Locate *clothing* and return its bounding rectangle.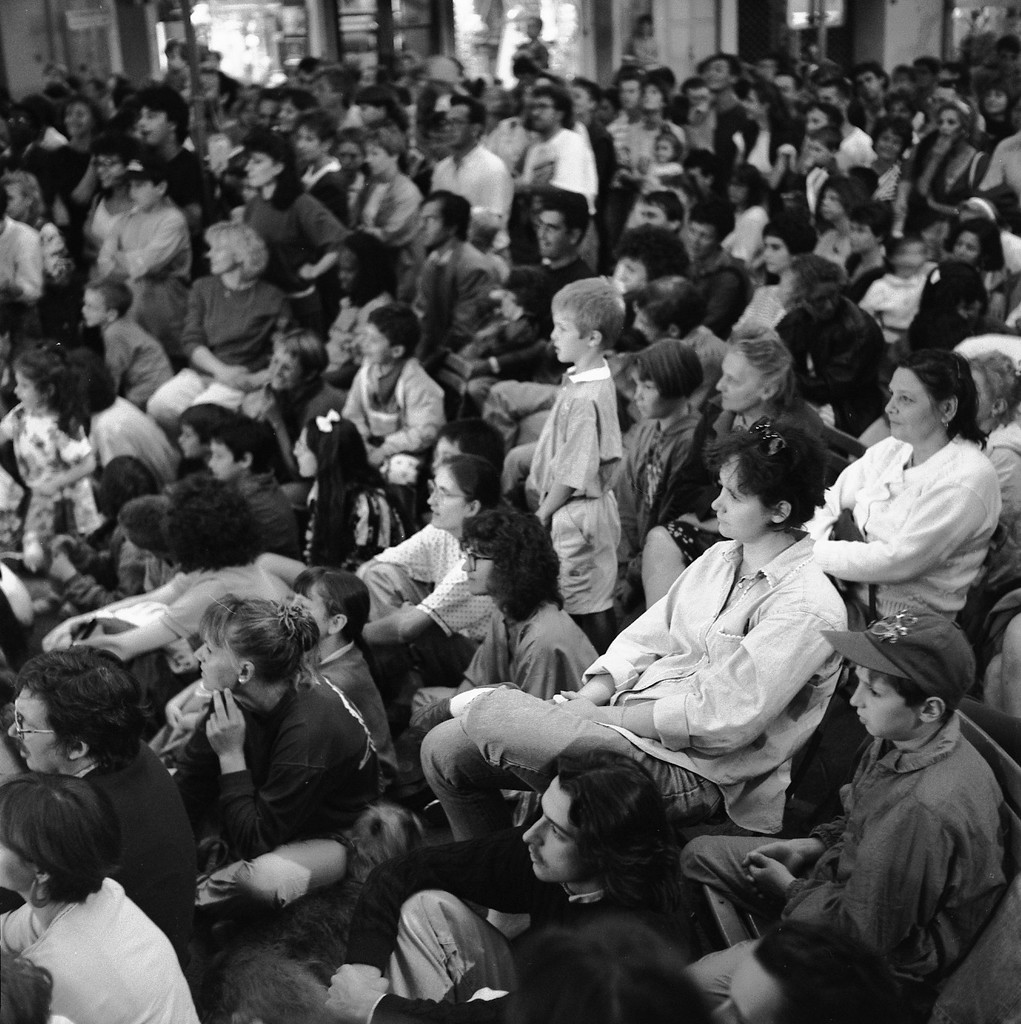
BBox(663, 403, 828, 569).
